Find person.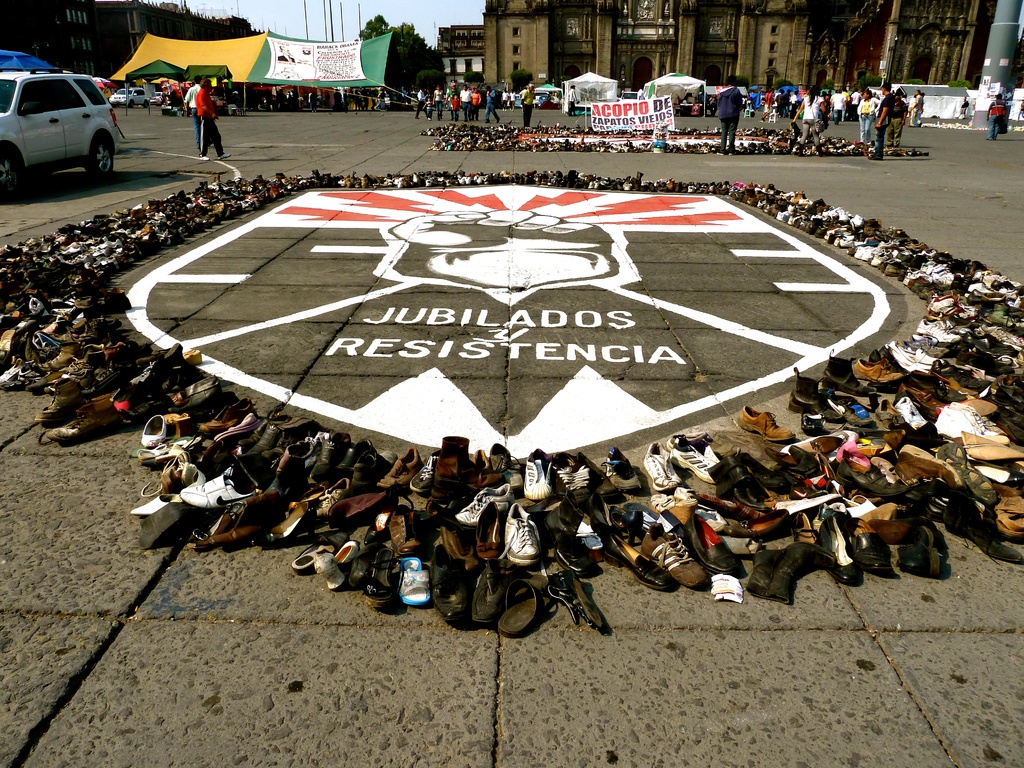
bbox(908, 88, 925, 131).
